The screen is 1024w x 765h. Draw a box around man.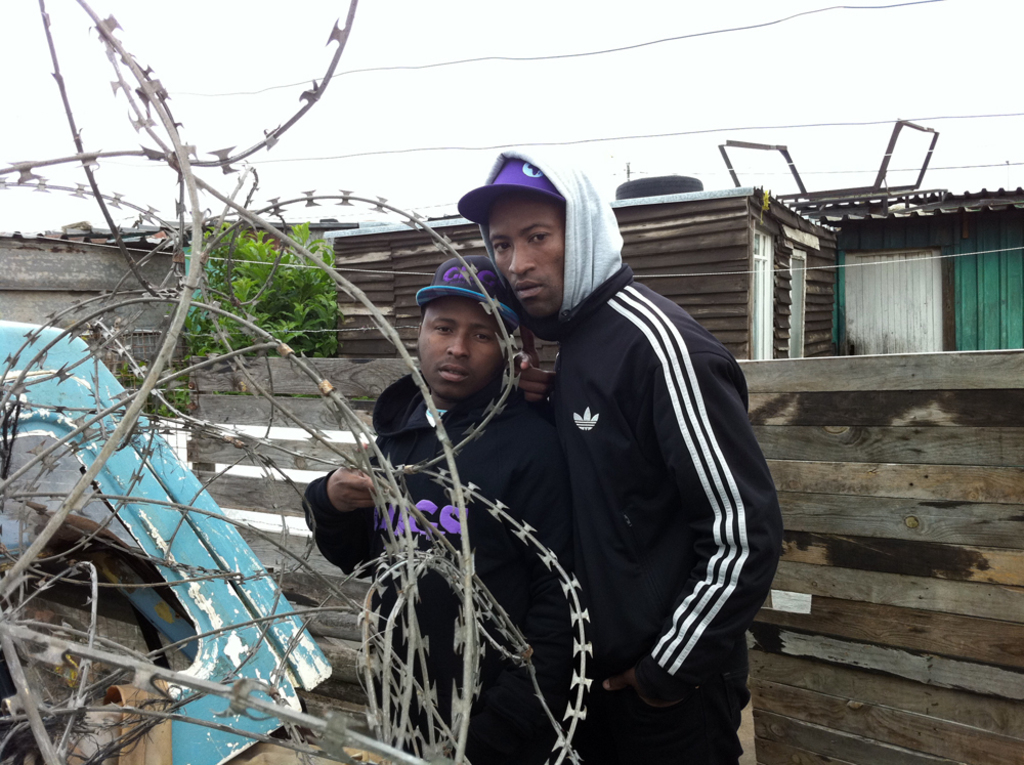
select_region(303, 255, 584, 764).
